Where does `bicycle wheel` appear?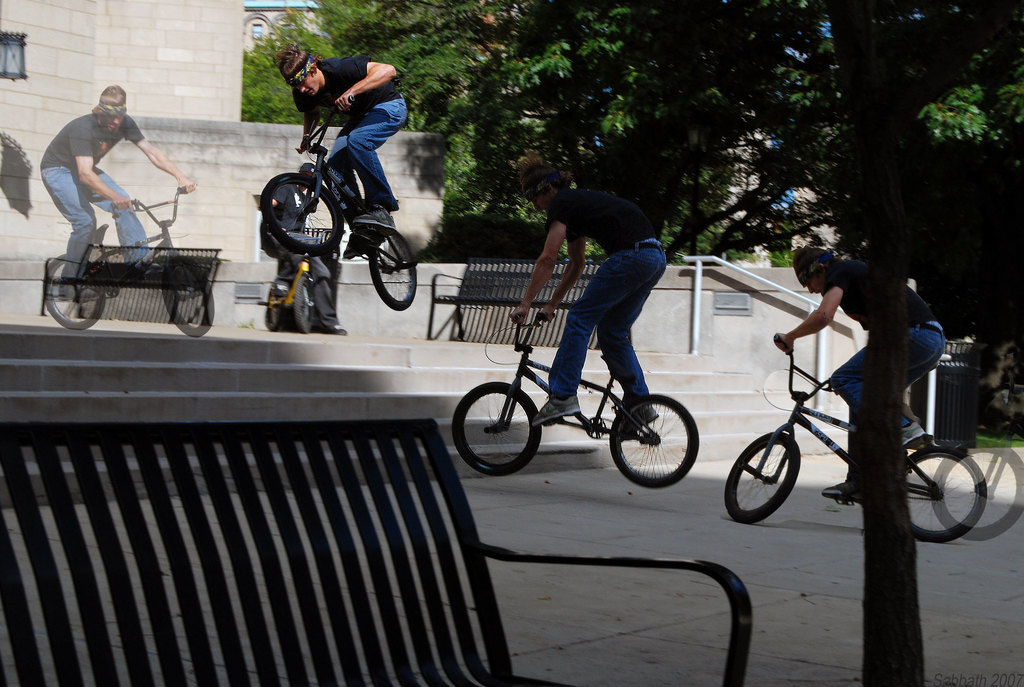
Appears at [721,429,805,525].
